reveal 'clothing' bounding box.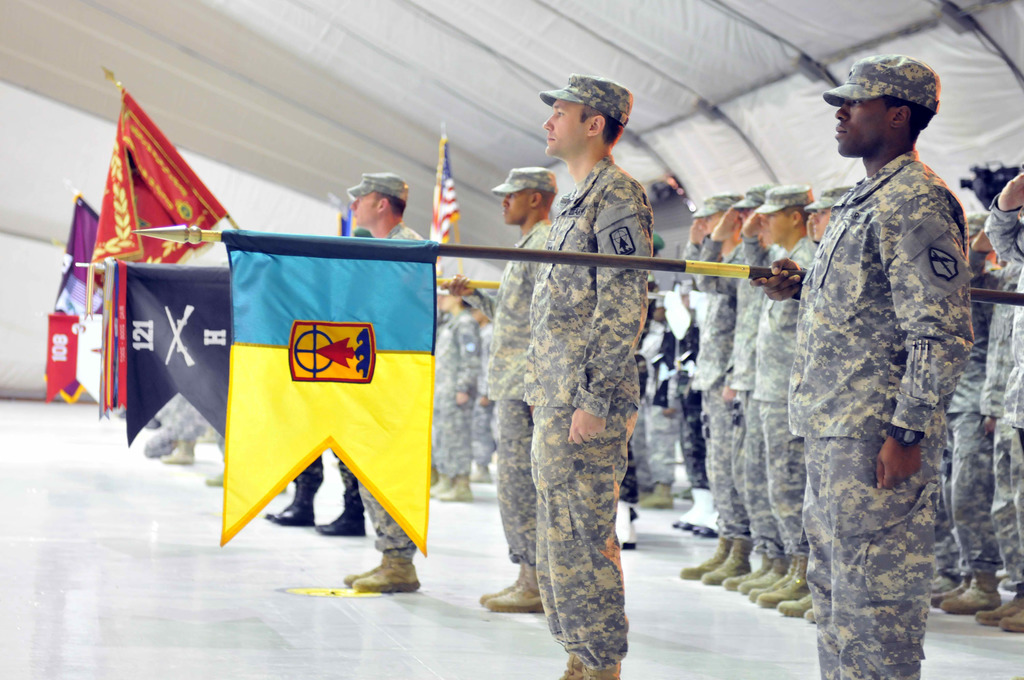
Revealed: x1=785, y1=154, x2=966, y2=679.
